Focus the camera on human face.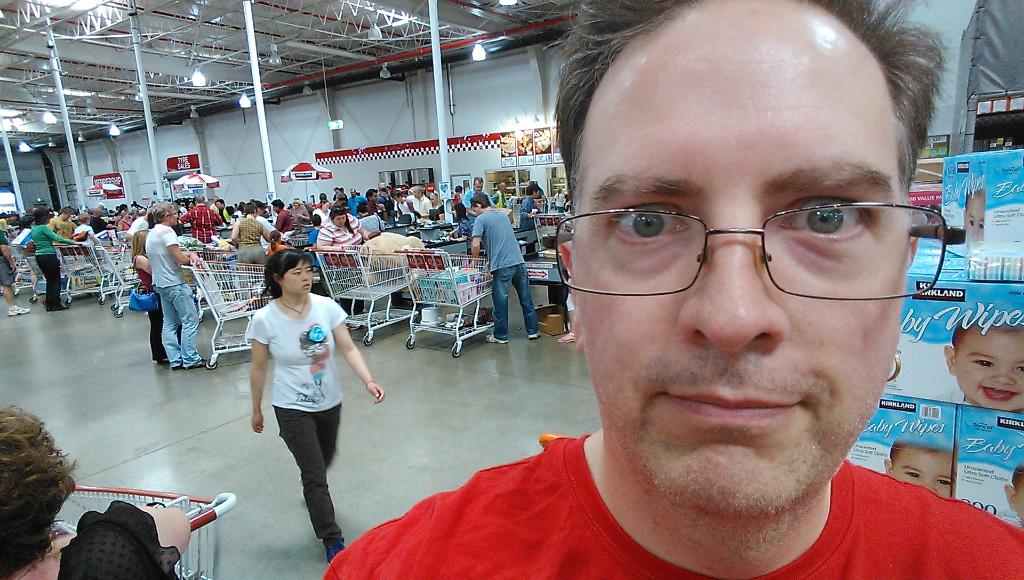
Focus region: 896 447 957 496.
